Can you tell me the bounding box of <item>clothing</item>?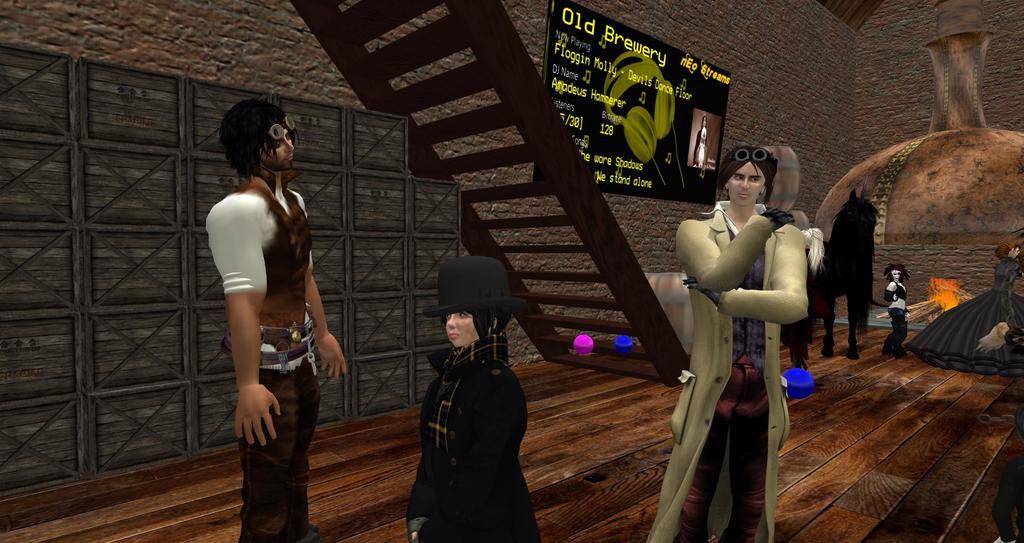
bbox=[693, 126, 706, 165].
